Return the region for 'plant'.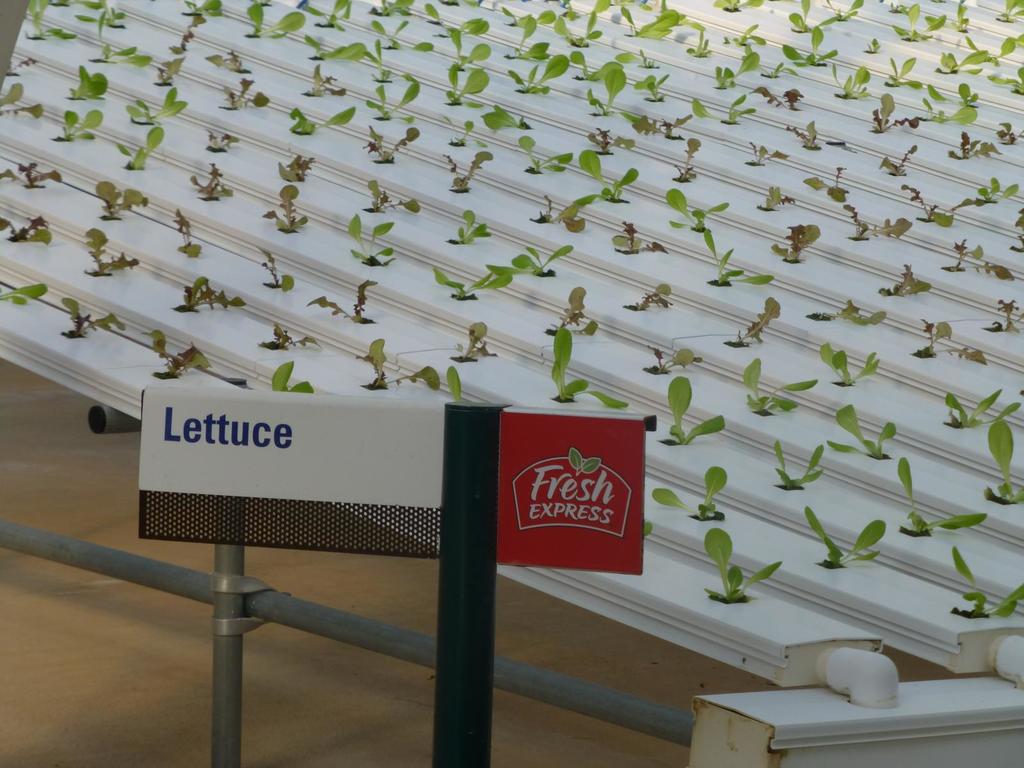
{"x1": 774, "y1": 438, "x2": 822, "y2": 486}.
